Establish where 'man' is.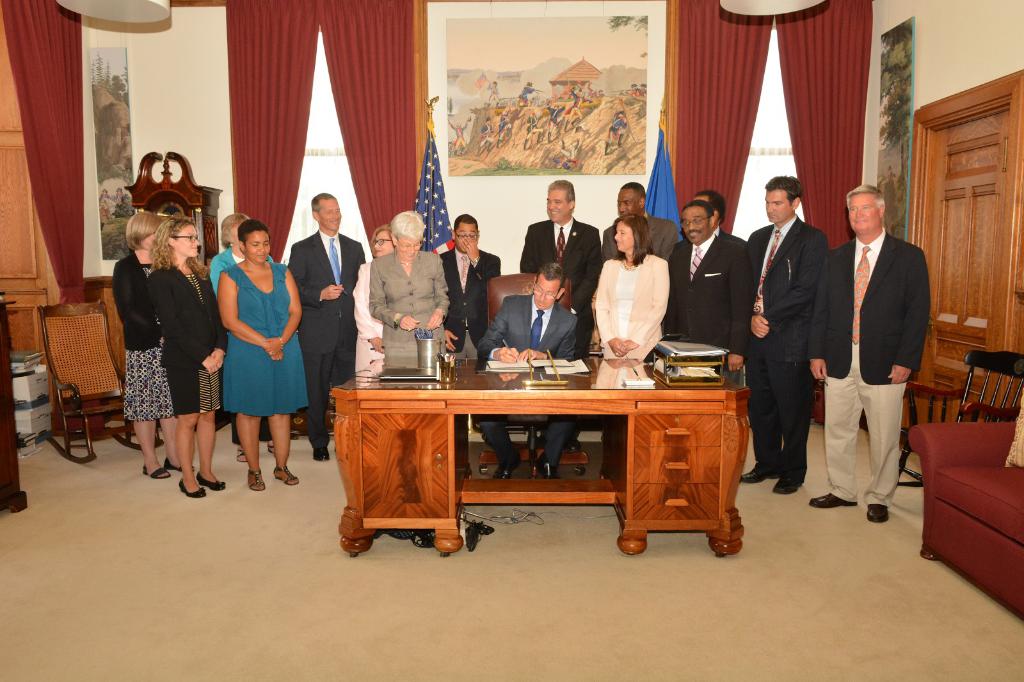
Established at [x1=605, y1=183, x2=680, y2=260].
